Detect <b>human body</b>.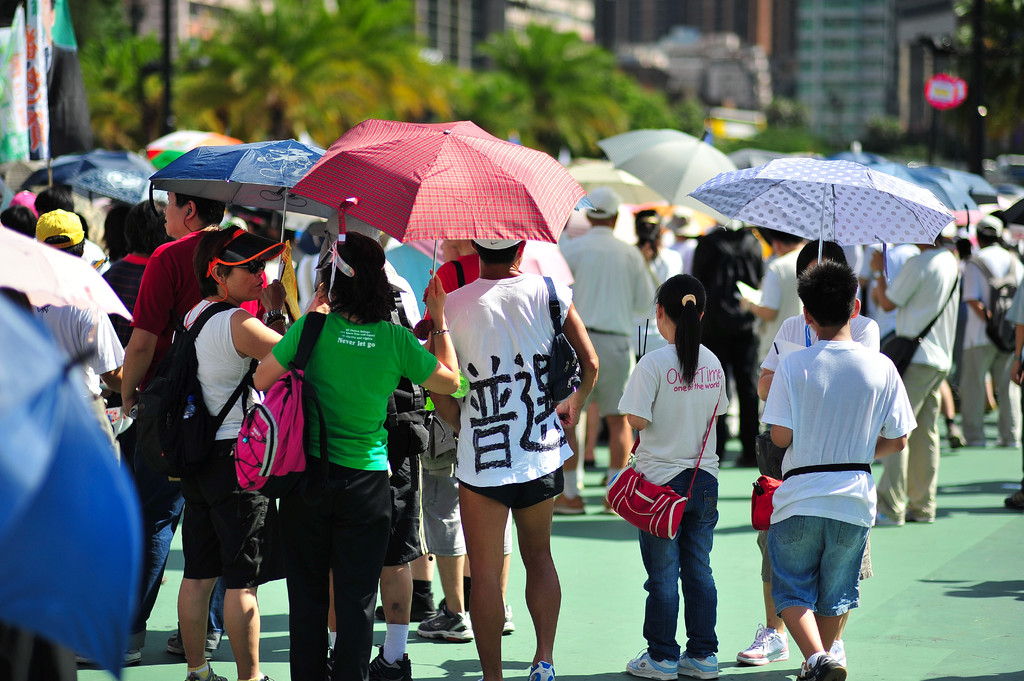
Detected at (left=179, top=224, right=282, bottom=680).
